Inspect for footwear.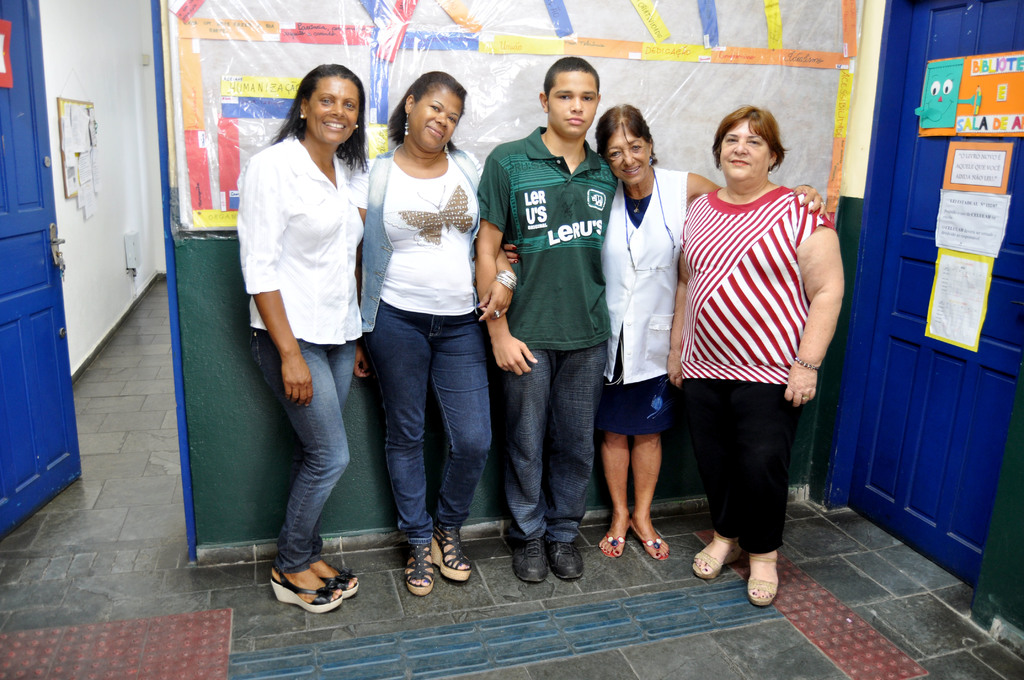
Inspection: [left=308, top=560, right=358, bottom=598].
